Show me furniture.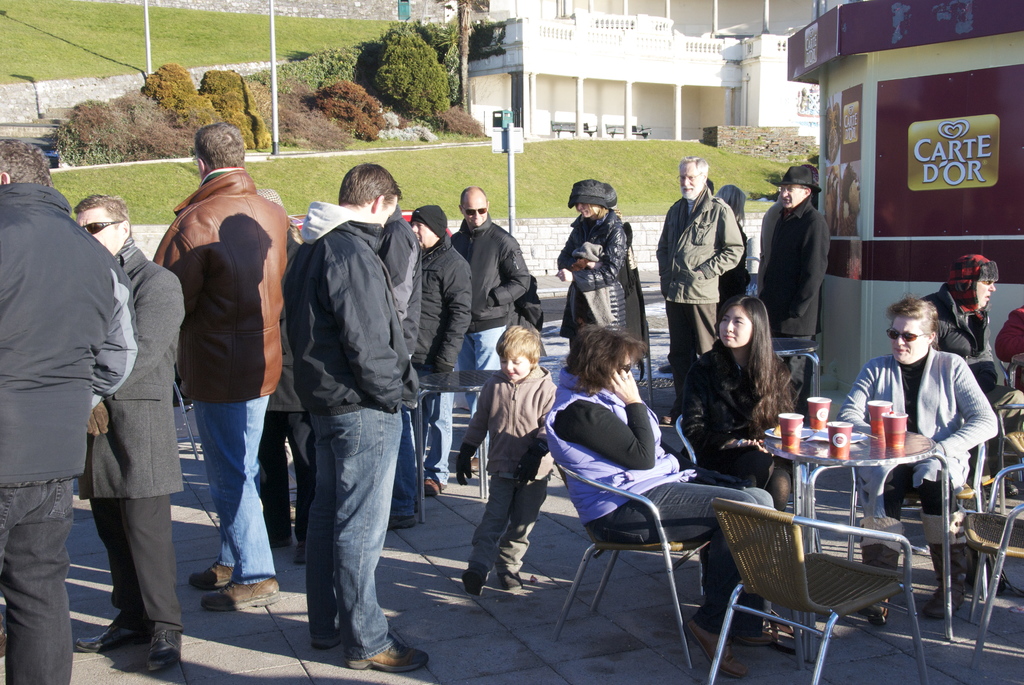
furniture is here: x1=770 y1=335 x2=824 y2=397.
